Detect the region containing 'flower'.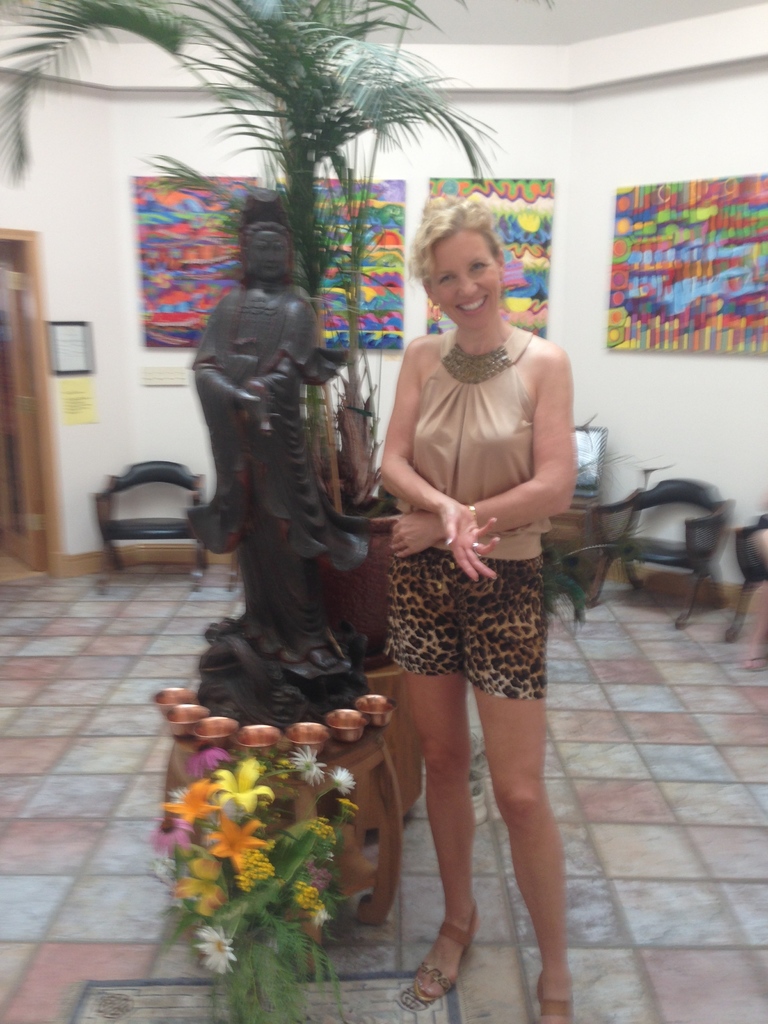
rect(207, 813, 277, 858).
